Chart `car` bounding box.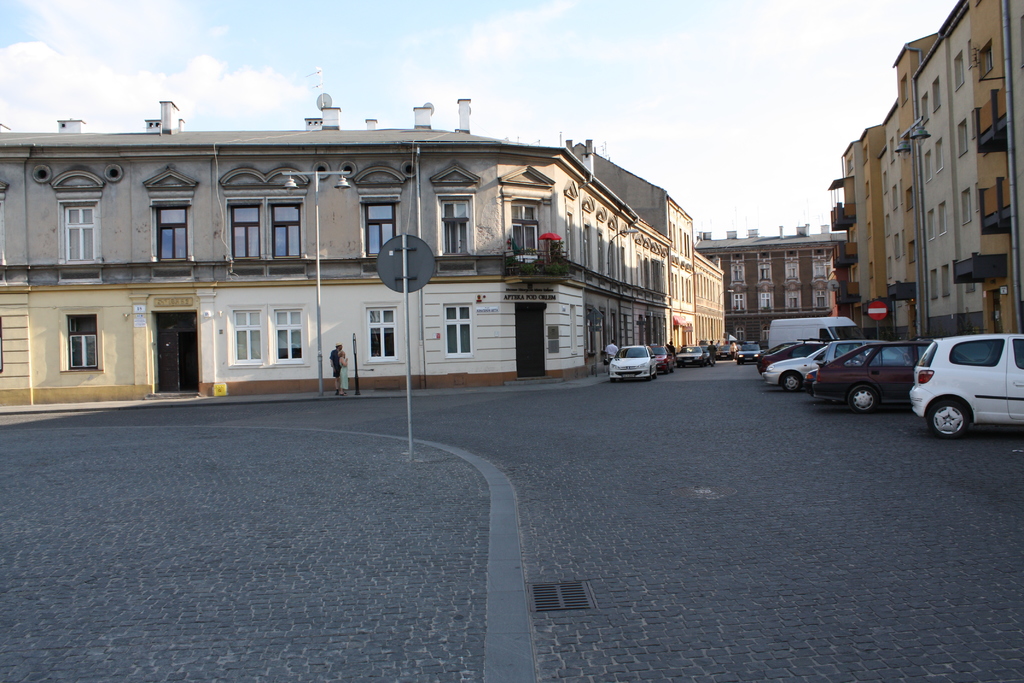
Charted: Rect(811, 340, 927, 412).
